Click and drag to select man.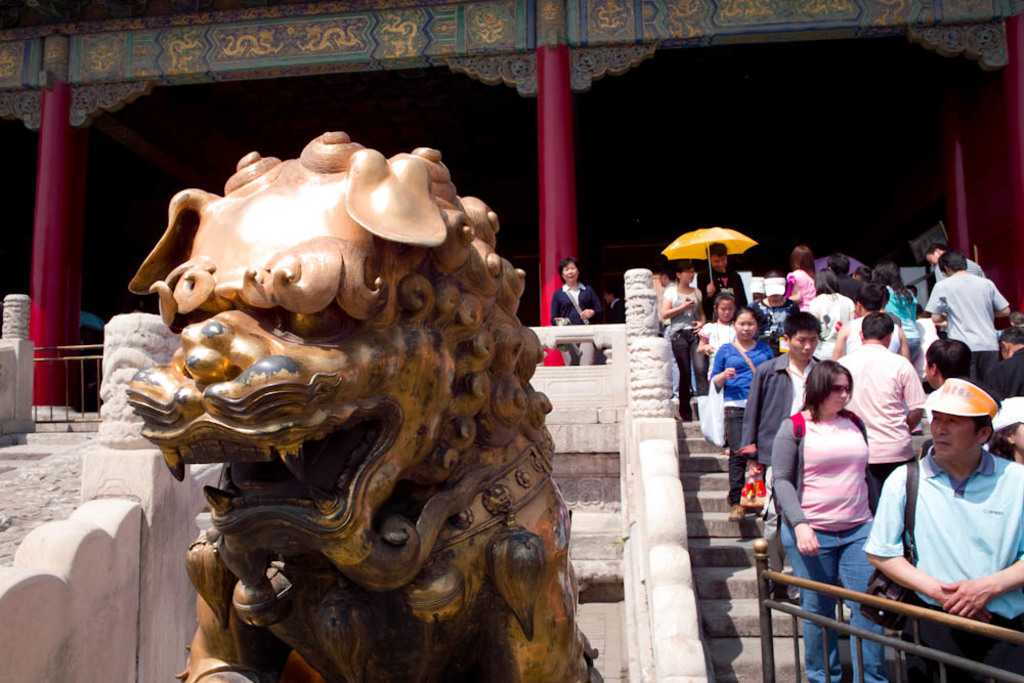
Selection: (left=735, top=311, right=828, bottom=604).
